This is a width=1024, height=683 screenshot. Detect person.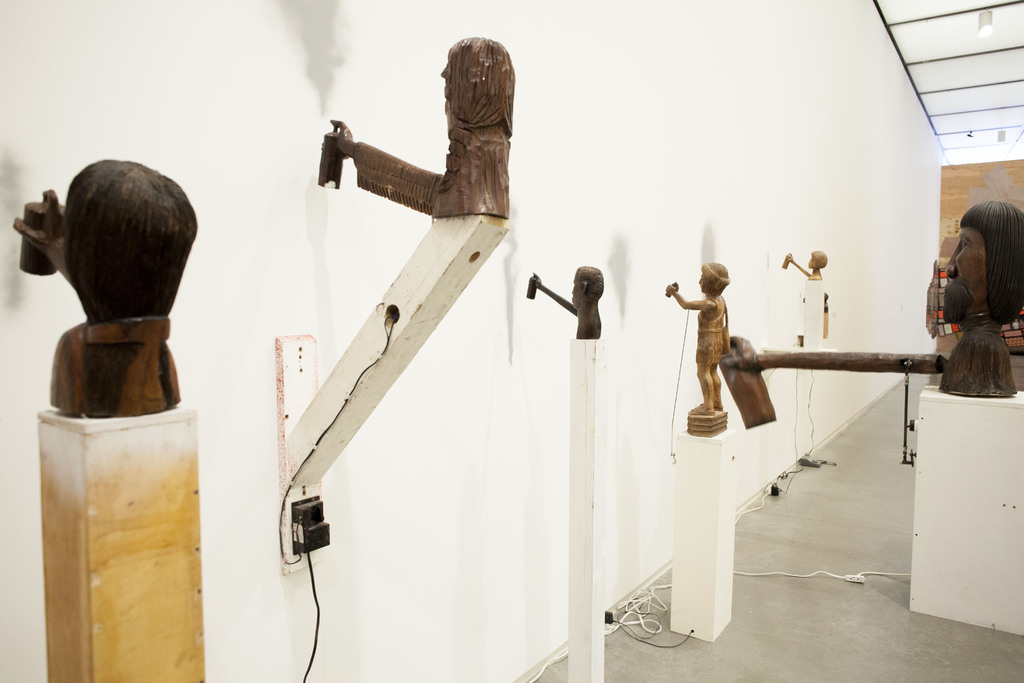
detection(572, 267, 605, 313).
